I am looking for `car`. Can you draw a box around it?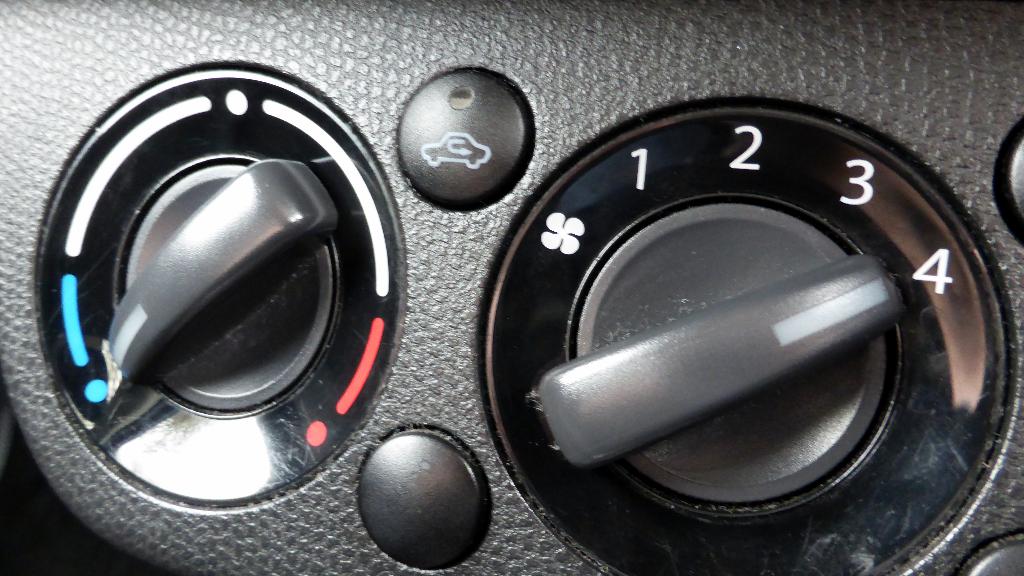
Sure, the bounding box is detection(39, 4, 1023, 575).
